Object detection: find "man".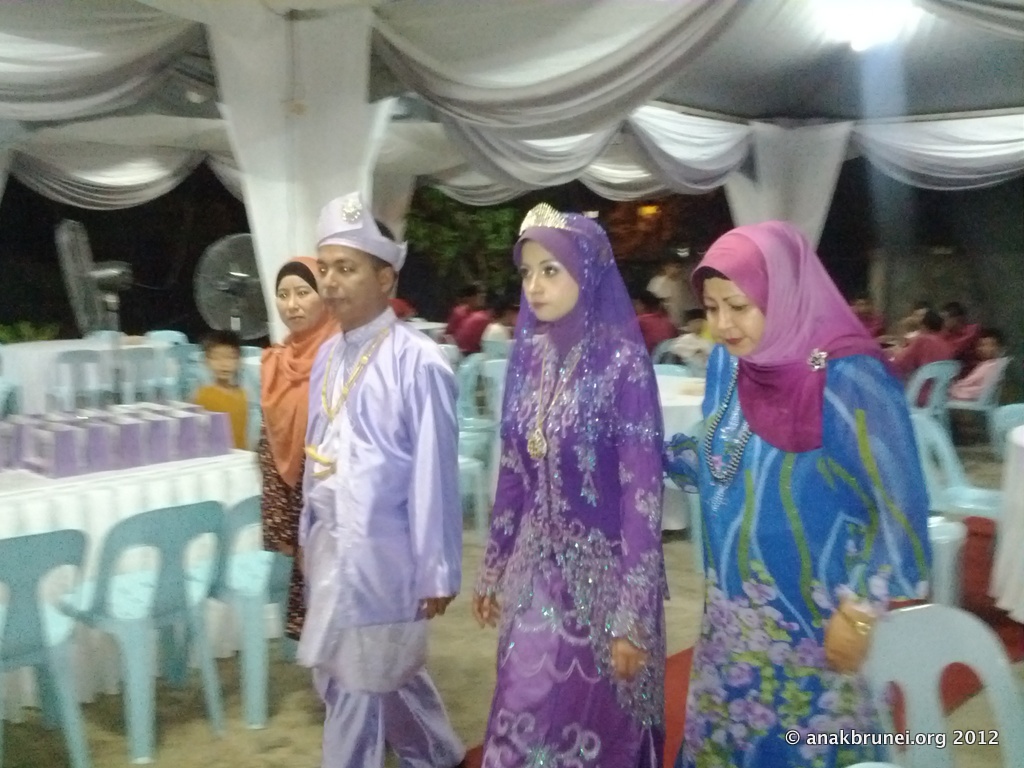
box(885, 312, 951, 415).
